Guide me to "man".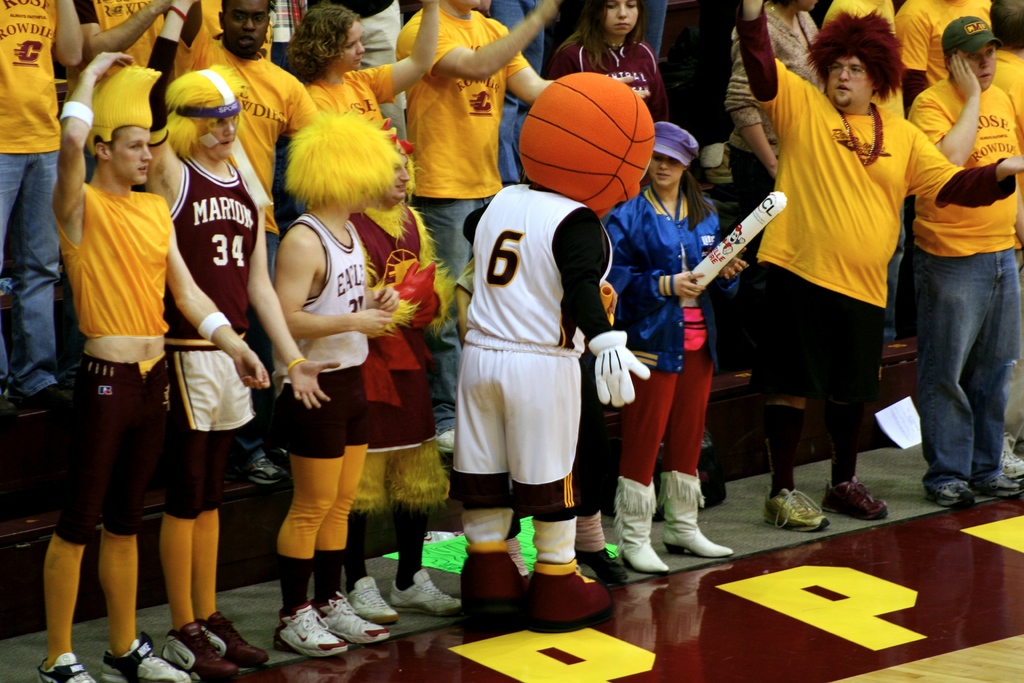
Guidance: bbox(451, 70, 659, 630).
